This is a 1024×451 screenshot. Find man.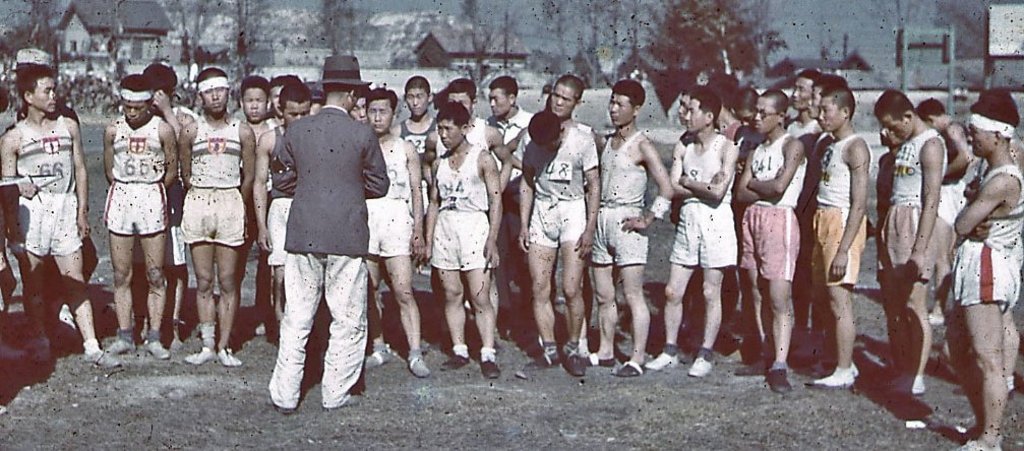
Bounding box: locate(232, 80, 275, 186).
